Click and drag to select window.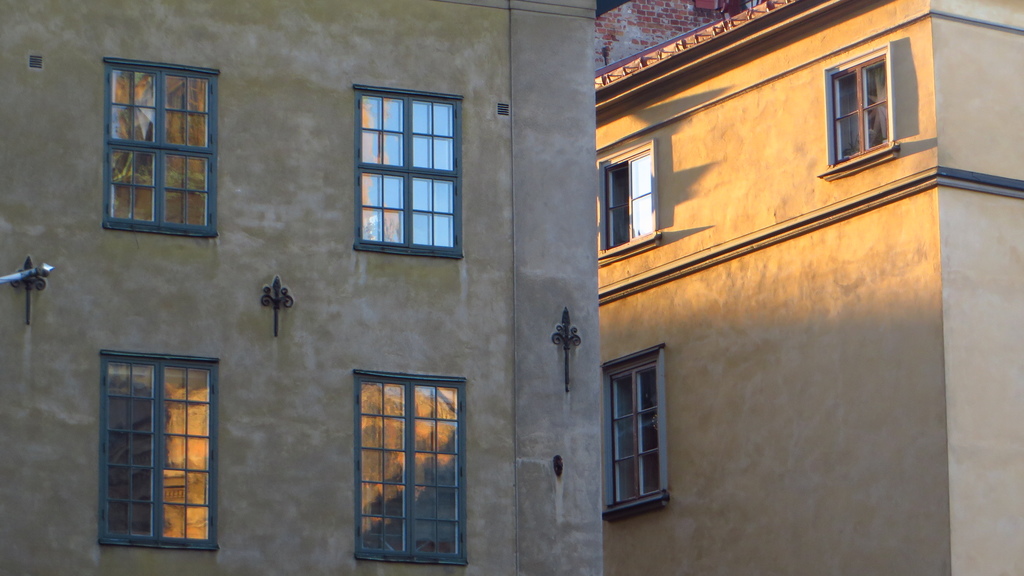
Selection: (left=598, top=141, right=670, bottom=255).
